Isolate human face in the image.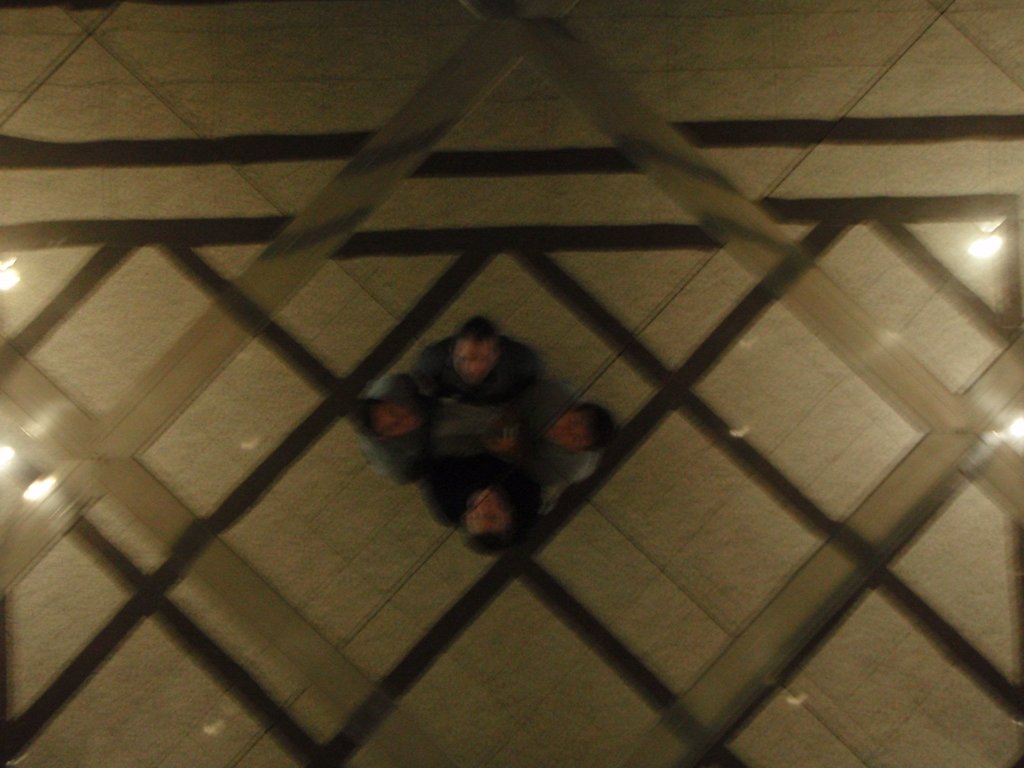
Isolated region: pyautogui.locateOnScreen(549, 413, 593, 452).
